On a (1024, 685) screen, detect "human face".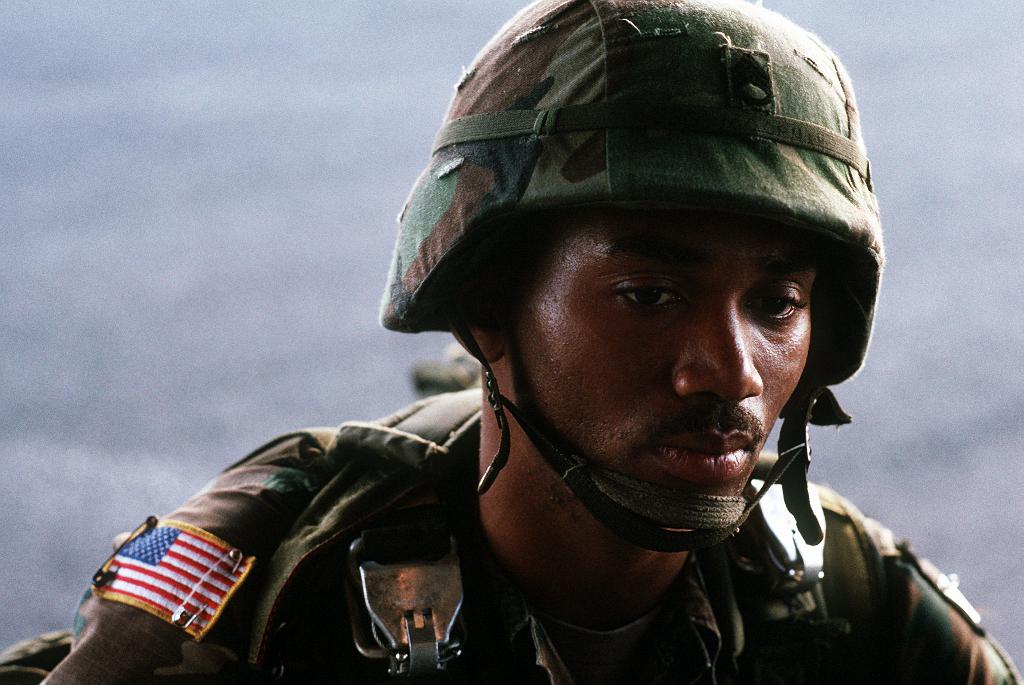
x1=500, y1=213, x2=817, y2=524.
